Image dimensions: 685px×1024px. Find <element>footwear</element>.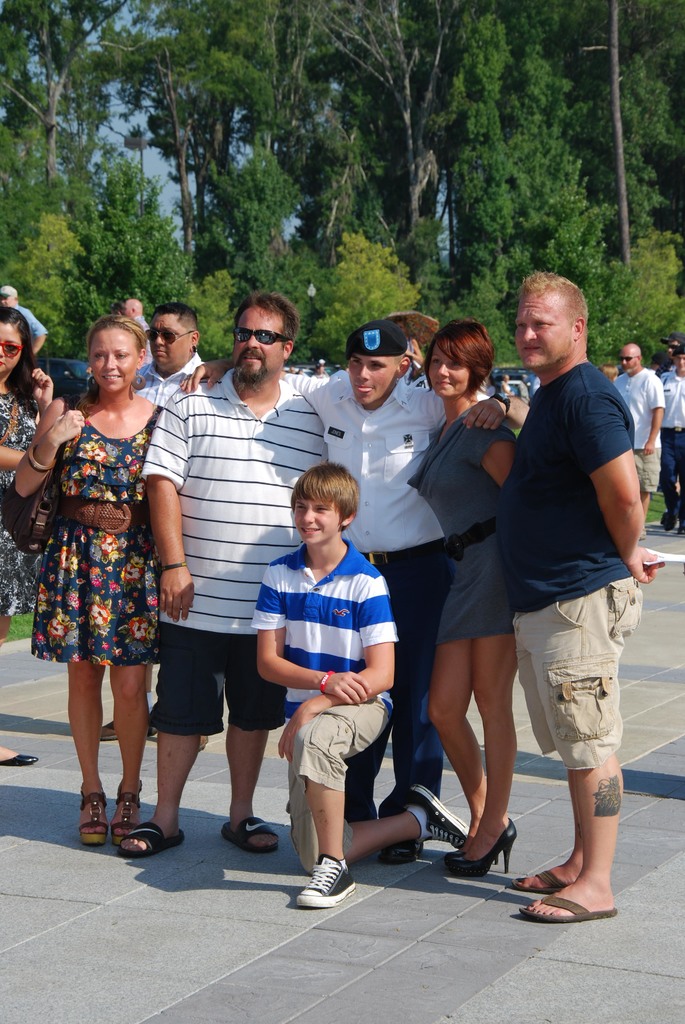
{"x1": 659, "y1": 511, "x2": 680, "y2": 532}.
